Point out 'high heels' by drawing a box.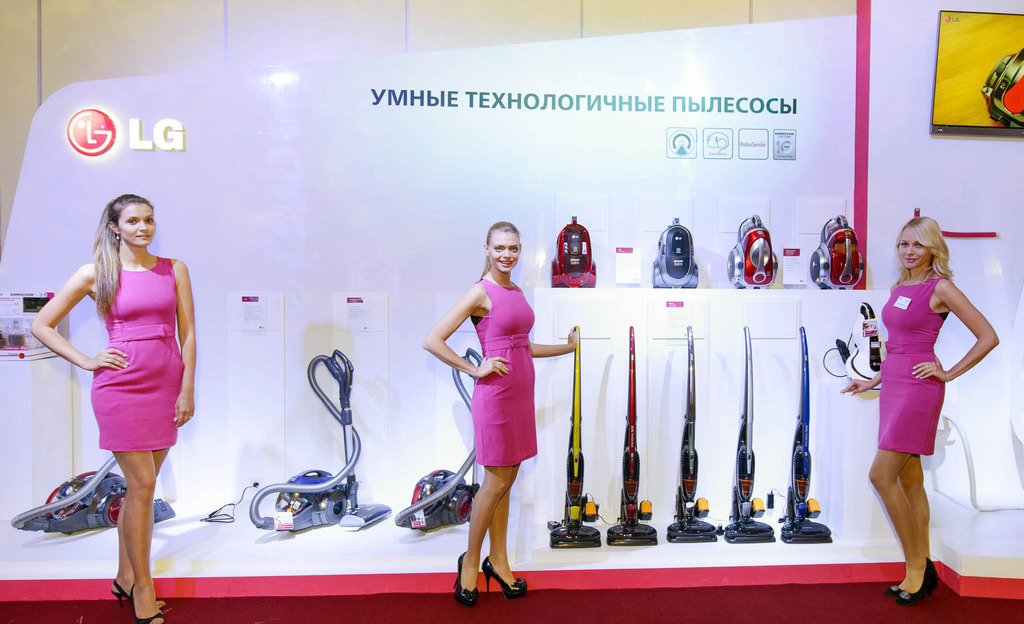
select_region(453, 551, 481, 611).
